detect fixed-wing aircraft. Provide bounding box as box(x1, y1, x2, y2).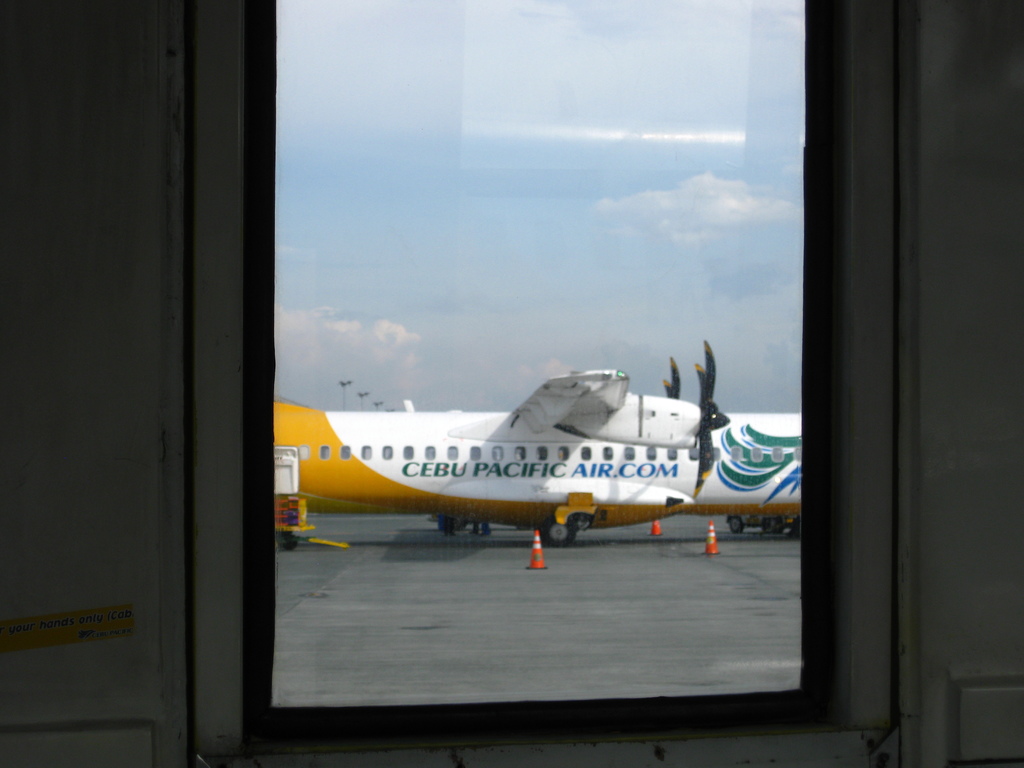
box(271, 335, 801, 547).
